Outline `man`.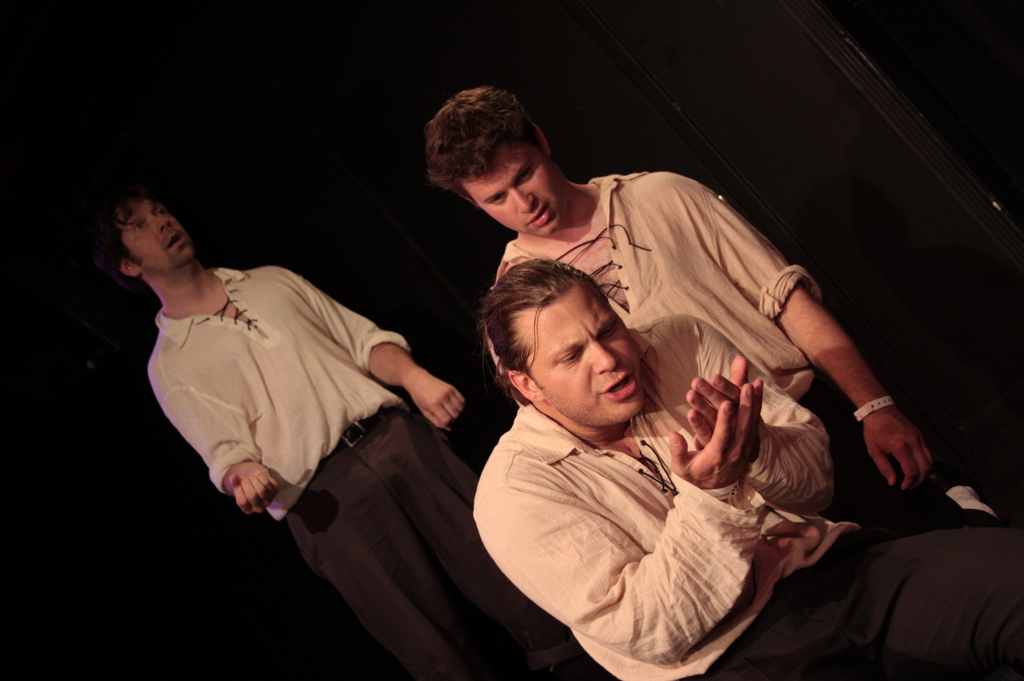
Outline: [88,190,605,680].
